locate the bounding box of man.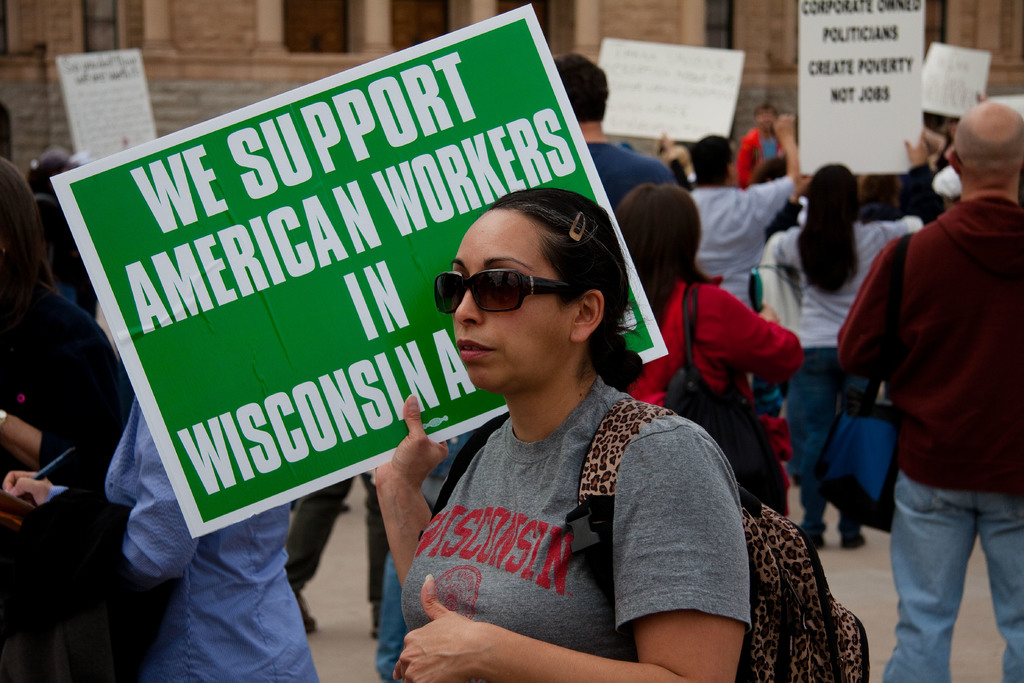
Bounding box: [left=838, top=97, right=1023, bottom=682].
